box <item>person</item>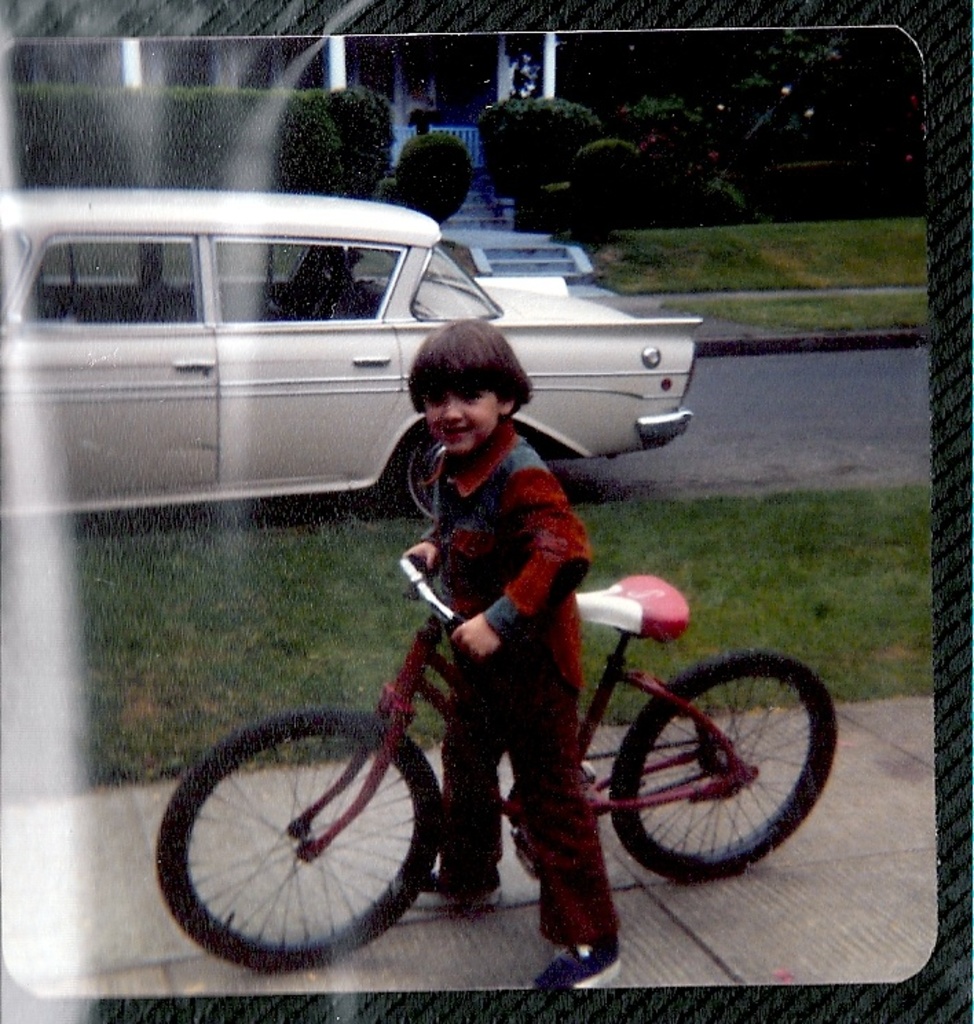
box=[392, 318, 626, 994]
